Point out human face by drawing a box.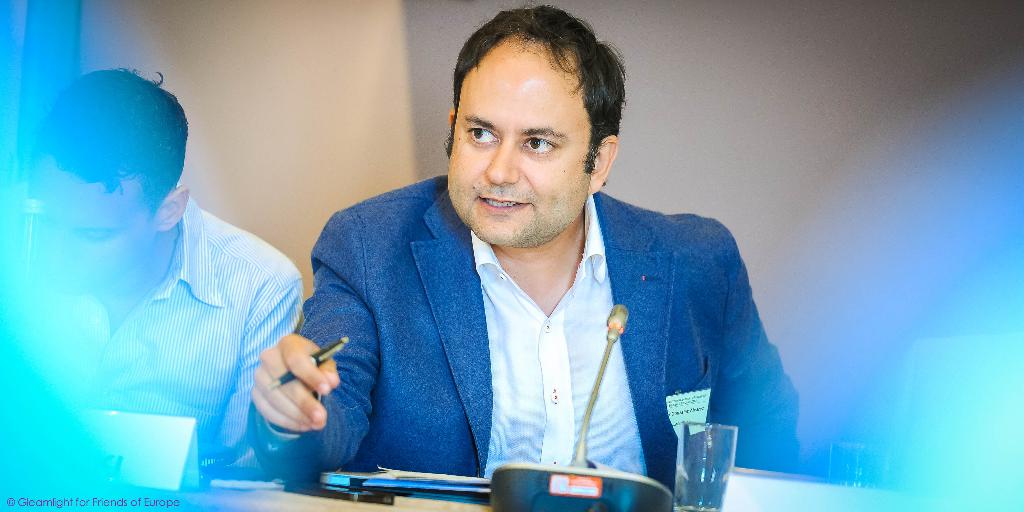
bbox(31, 182, 152, 288).
